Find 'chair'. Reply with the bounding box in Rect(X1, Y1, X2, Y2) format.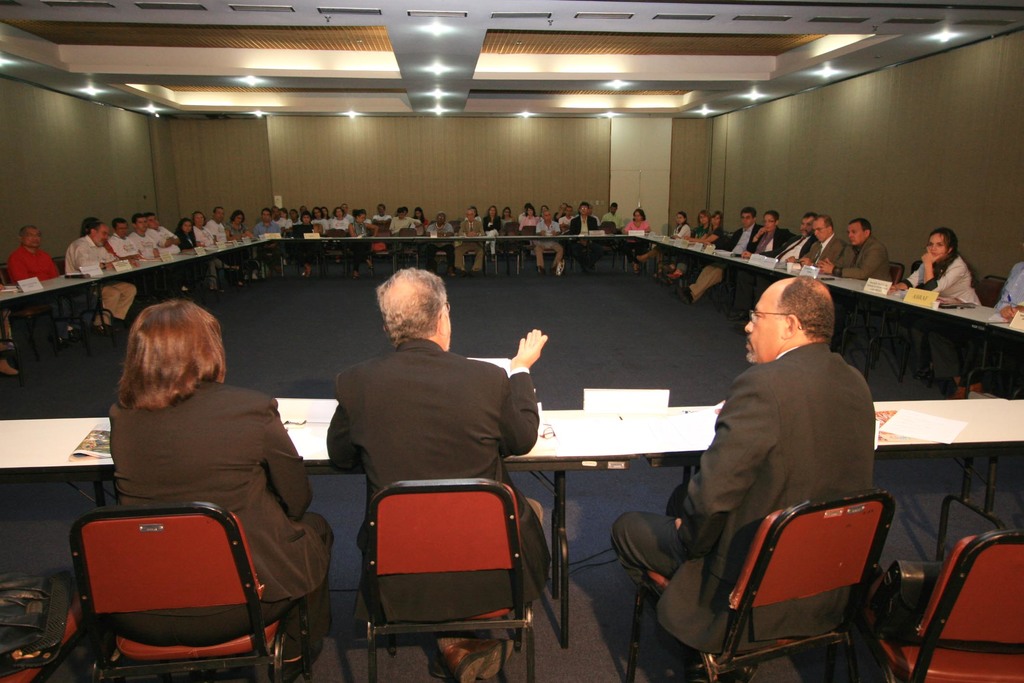
Rect(325, 226, 351, 277).
